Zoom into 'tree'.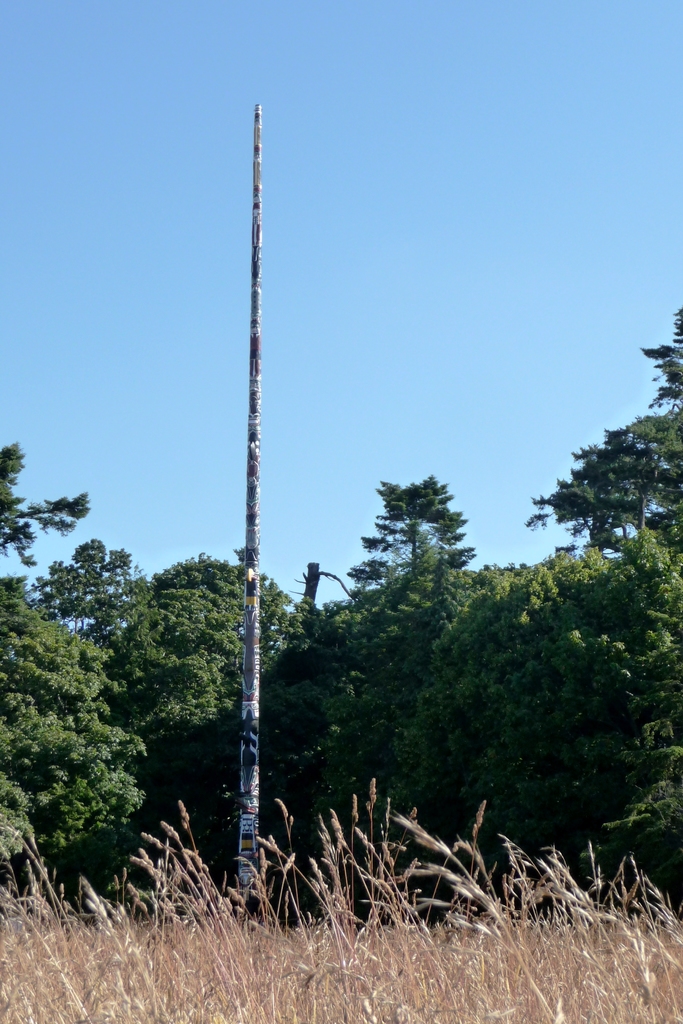
Zoom target: 304,517,682,899.
